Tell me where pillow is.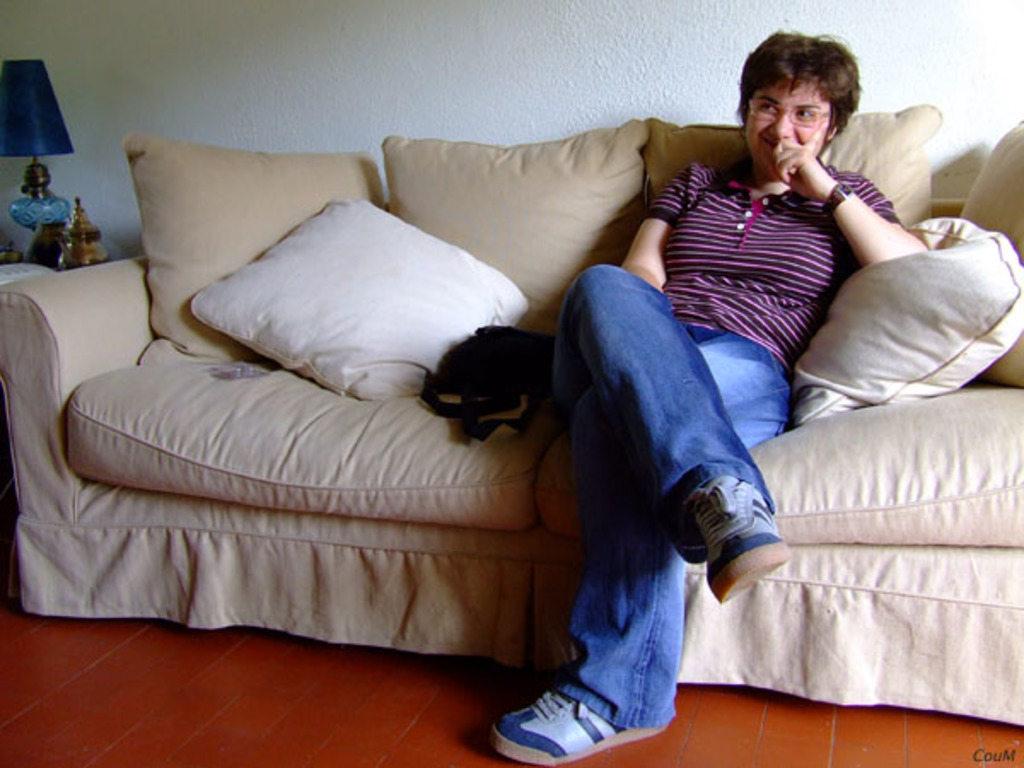
pillow is at 177,188,531,415.
